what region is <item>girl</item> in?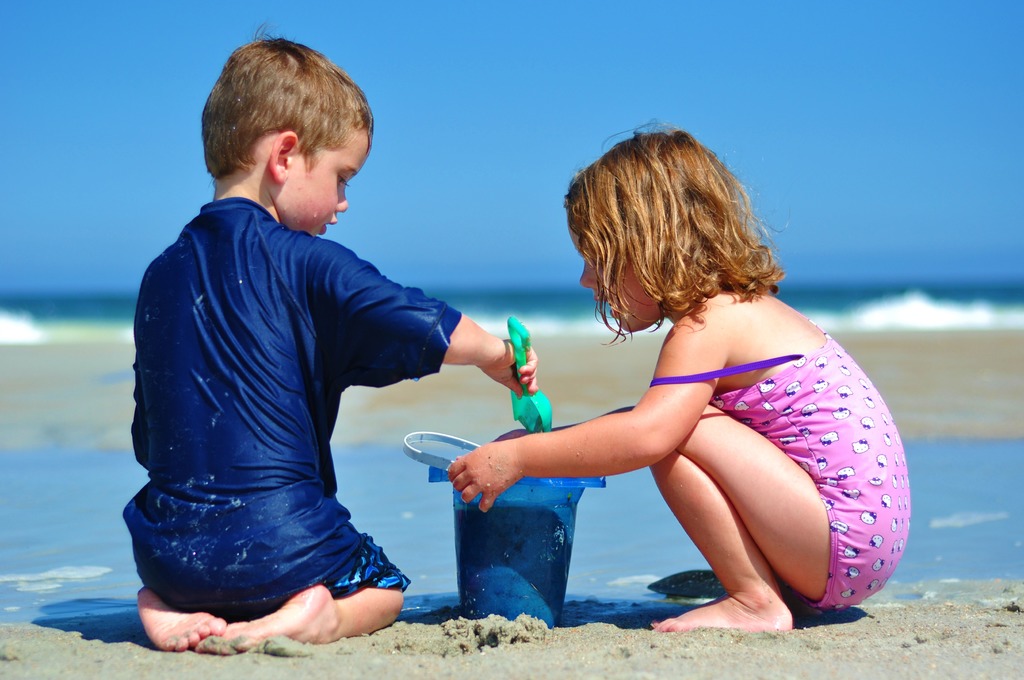
447/114/910/633.
